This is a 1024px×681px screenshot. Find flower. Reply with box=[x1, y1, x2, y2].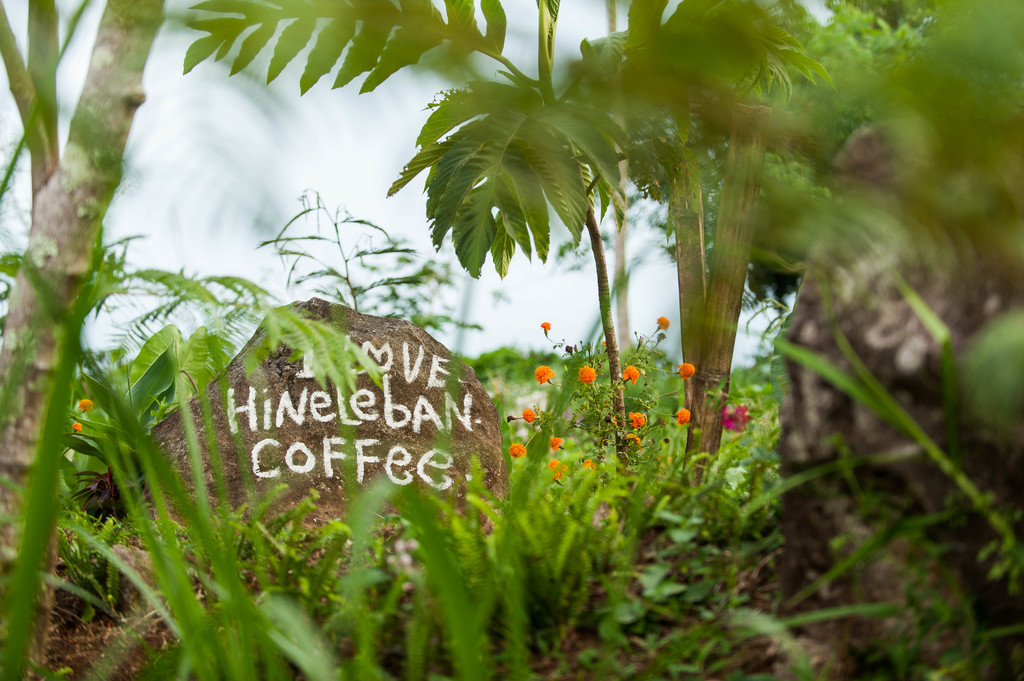
box=[508, 440, 527, 459].
